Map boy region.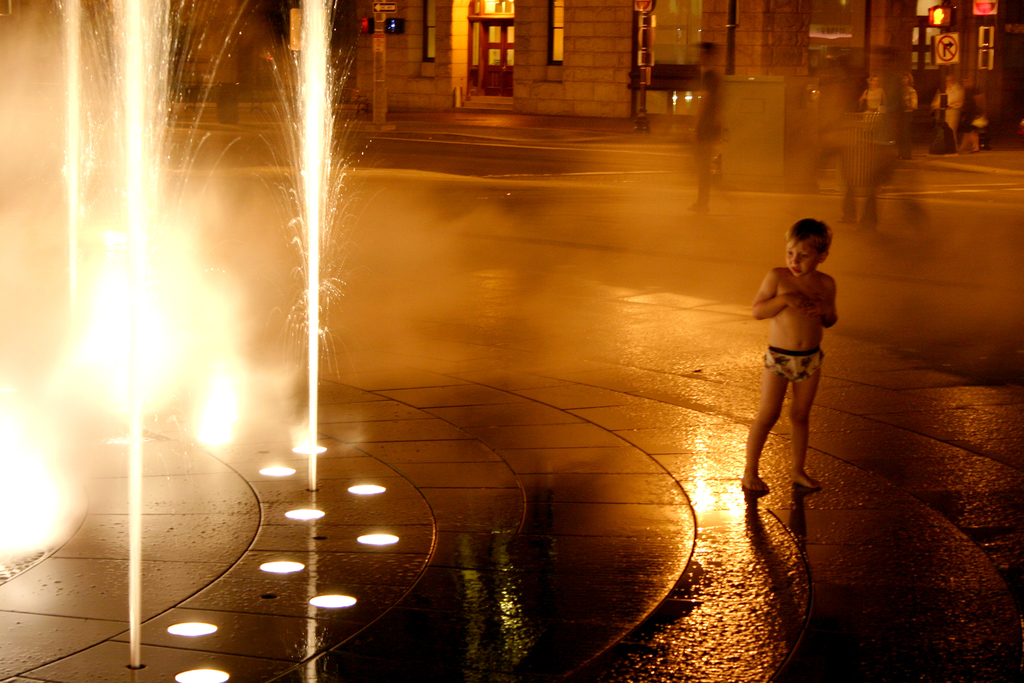
Mapped to rect(735, 211, 834, 498).
